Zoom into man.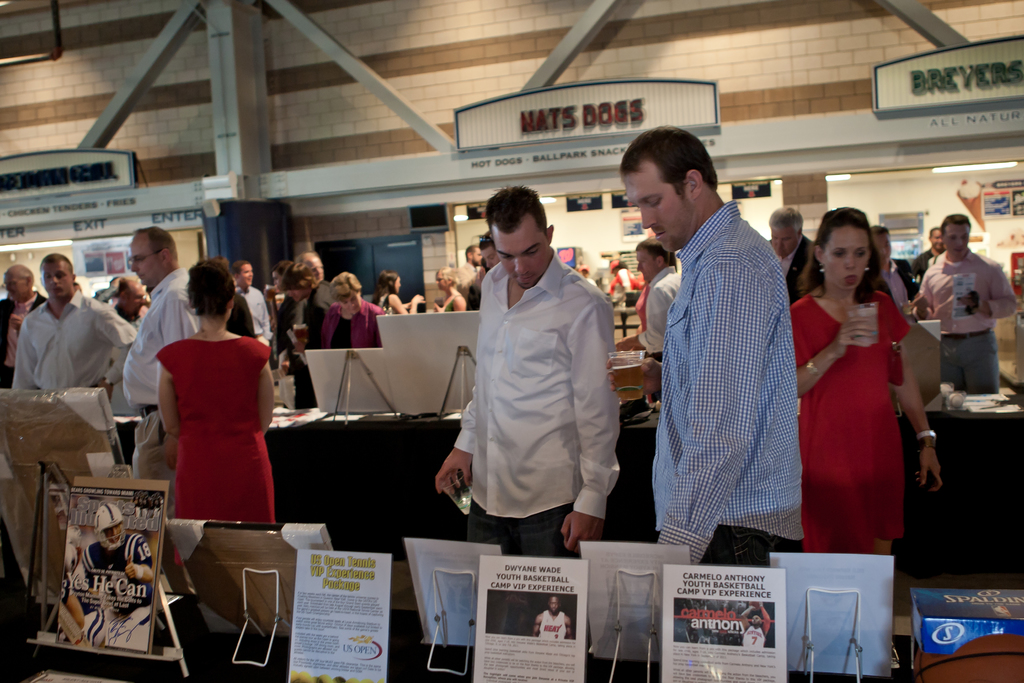
Zoom target: x1=282, y1=261, x2=331, y2=341.
